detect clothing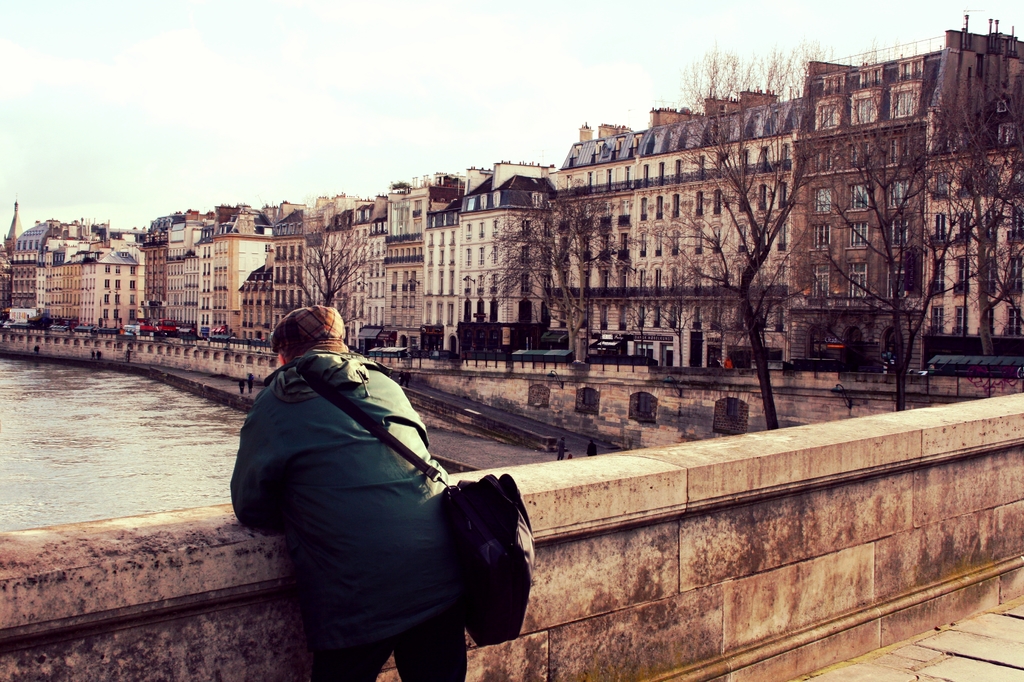
<region>235, 298, 518, 659</region>
